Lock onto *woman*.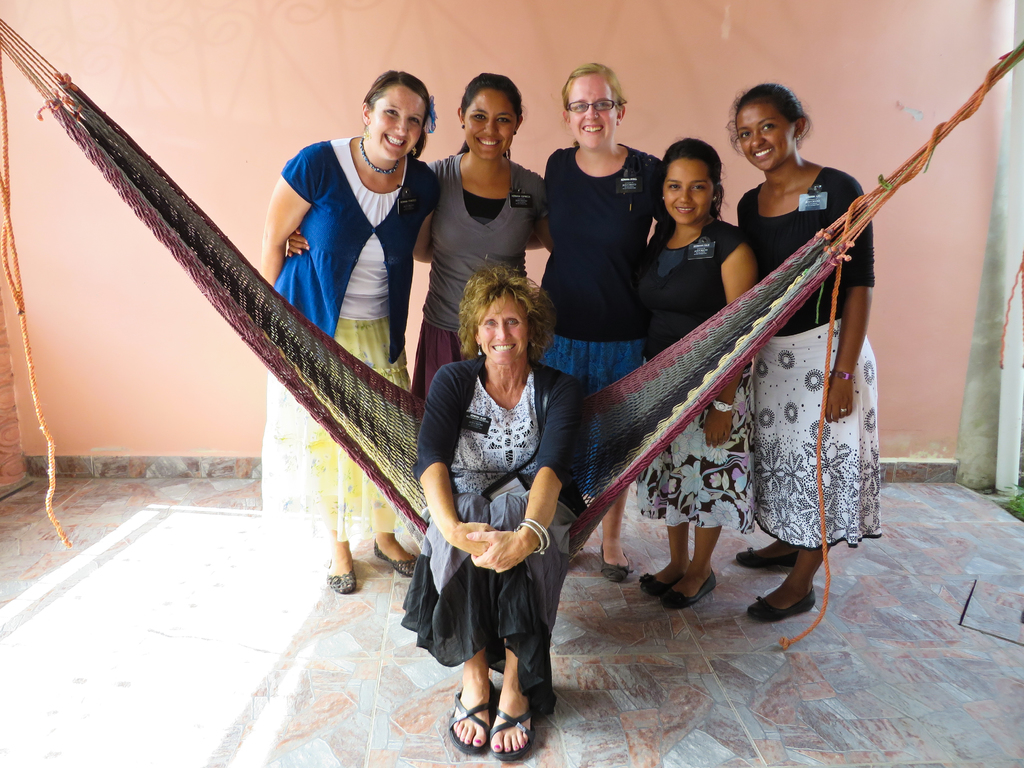
Locked: locate(634, 136, 764, 610).
